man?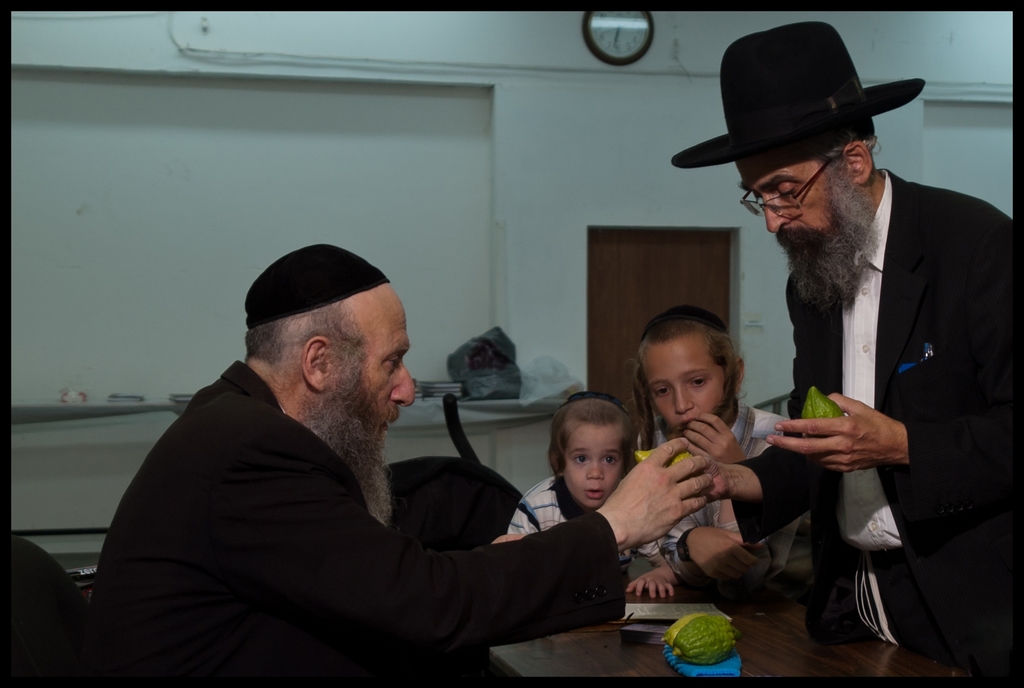
bbox(645, 12, 1023, 687)
